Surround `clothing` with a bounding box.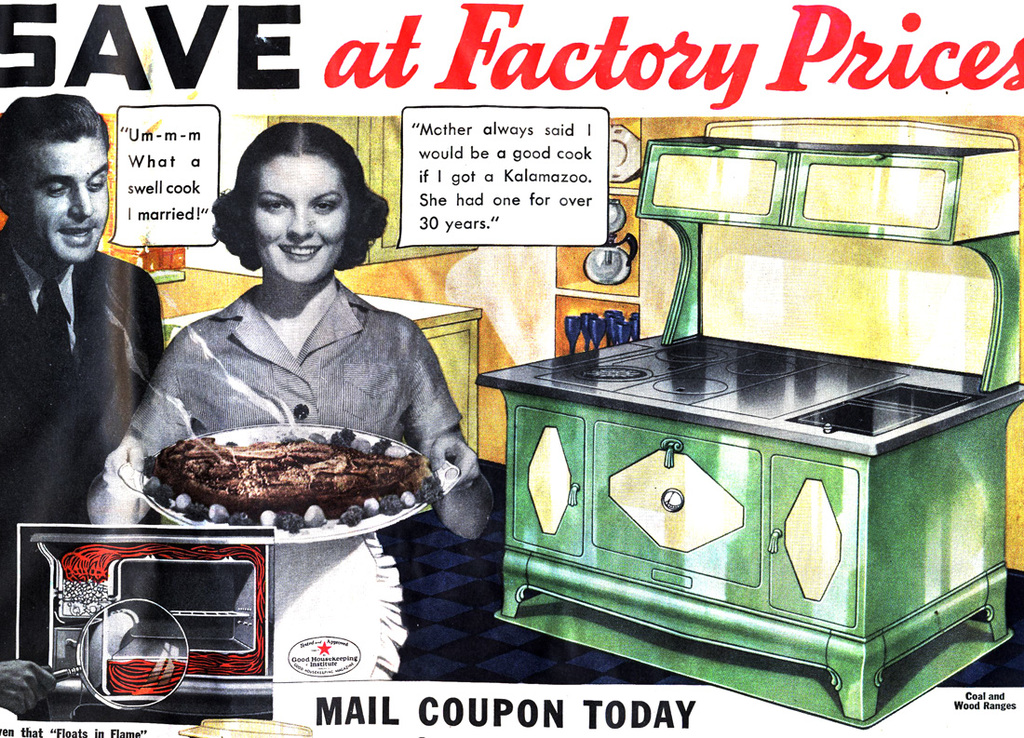
{"left": 129, "top": 212, "right": 496, "bottom": 513}.
